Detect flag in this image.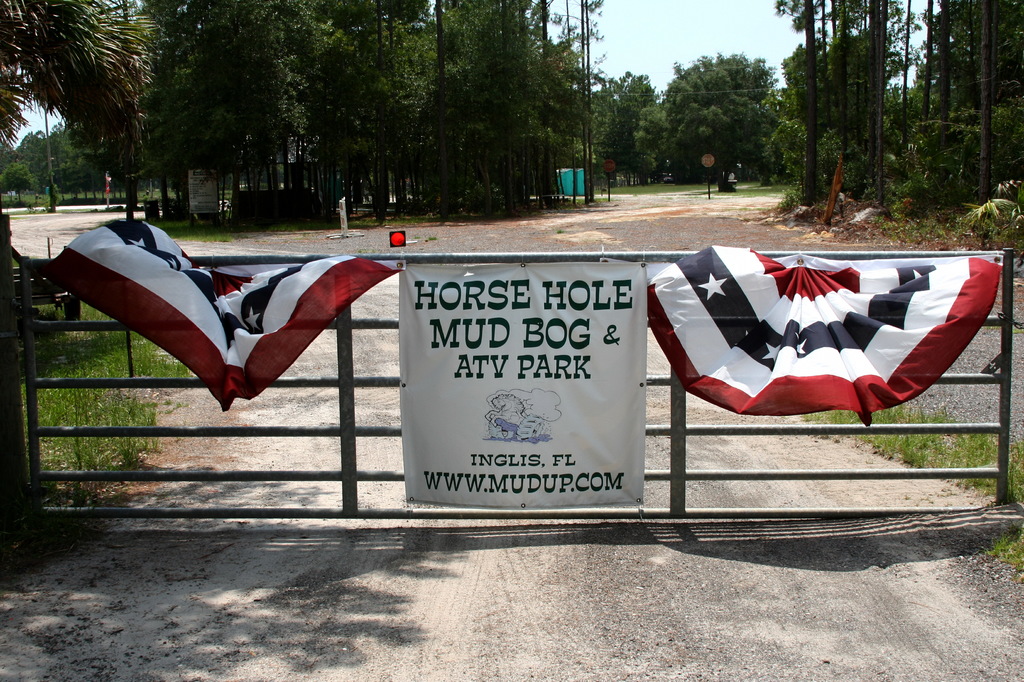
Detection: crop(1, 216, 410, 412).
